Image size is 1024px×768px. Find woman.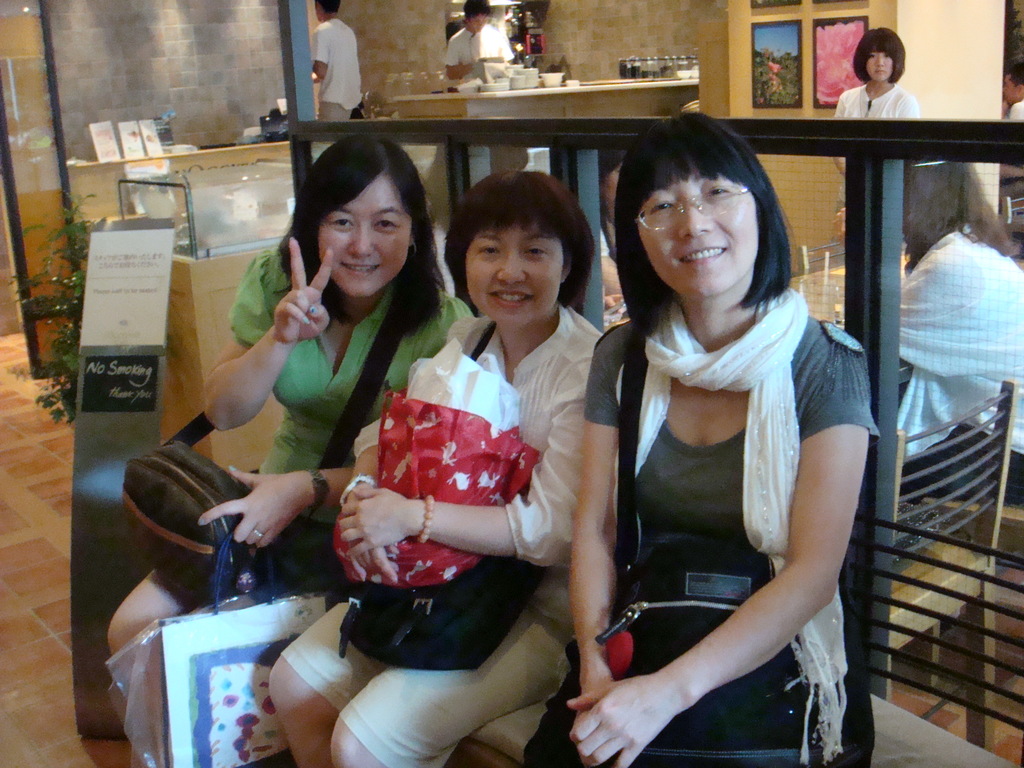
{"x1": 263, "y1": 170, "x2": 605, "y2": 767}.
